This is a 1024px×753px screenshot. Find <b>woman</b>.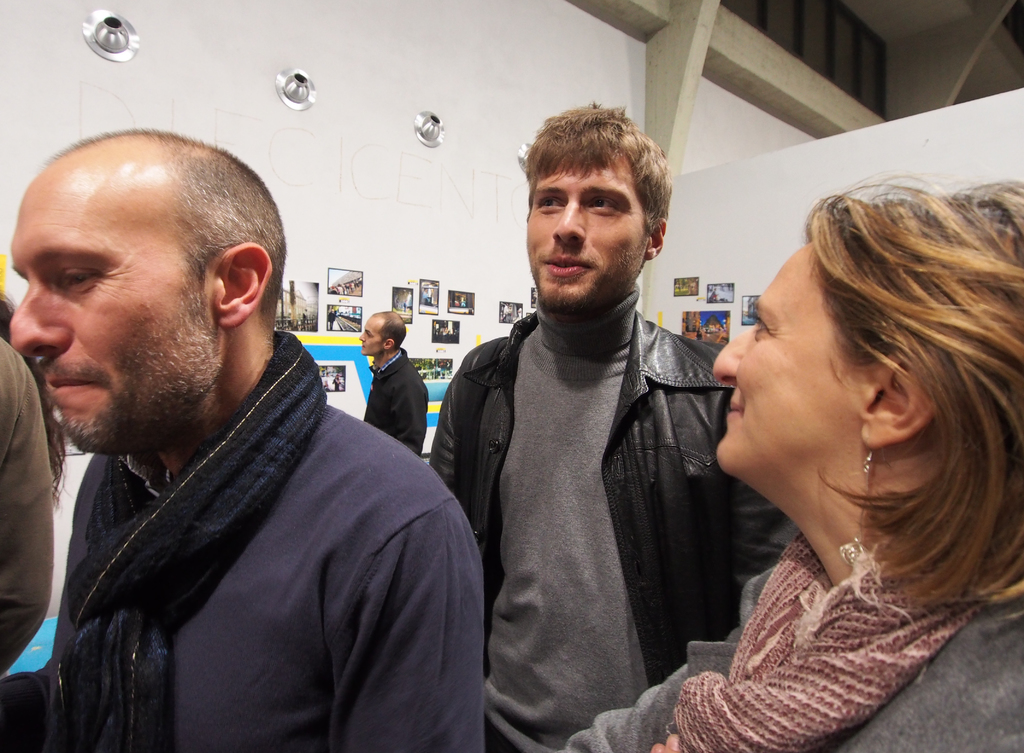
Bounding box: bbox=(653, 157, 1023, 730).
